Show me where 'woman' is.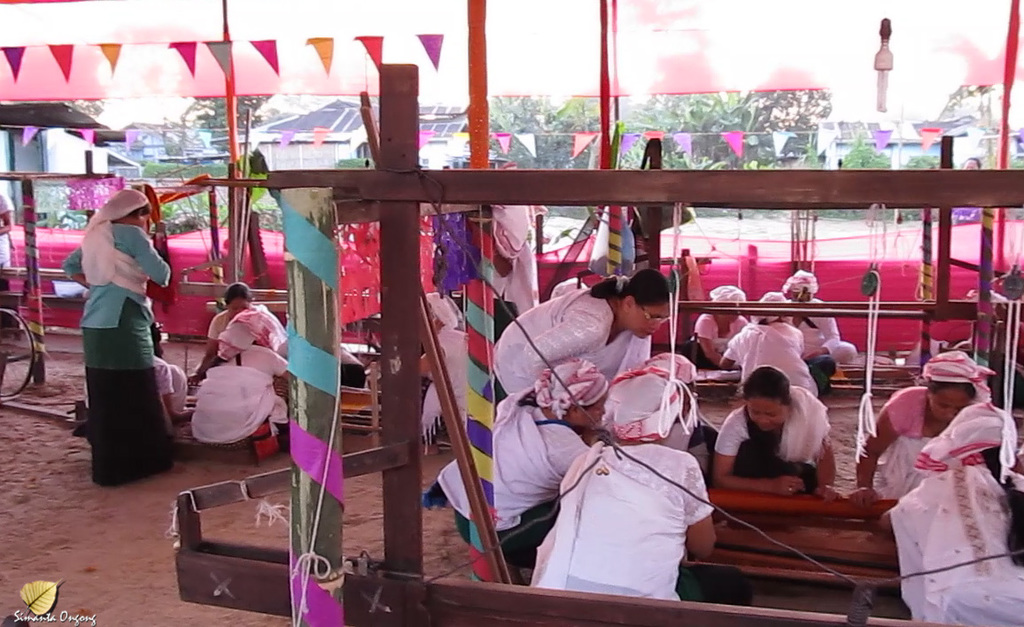
'woman' is at 0, 191, 14, 271.
